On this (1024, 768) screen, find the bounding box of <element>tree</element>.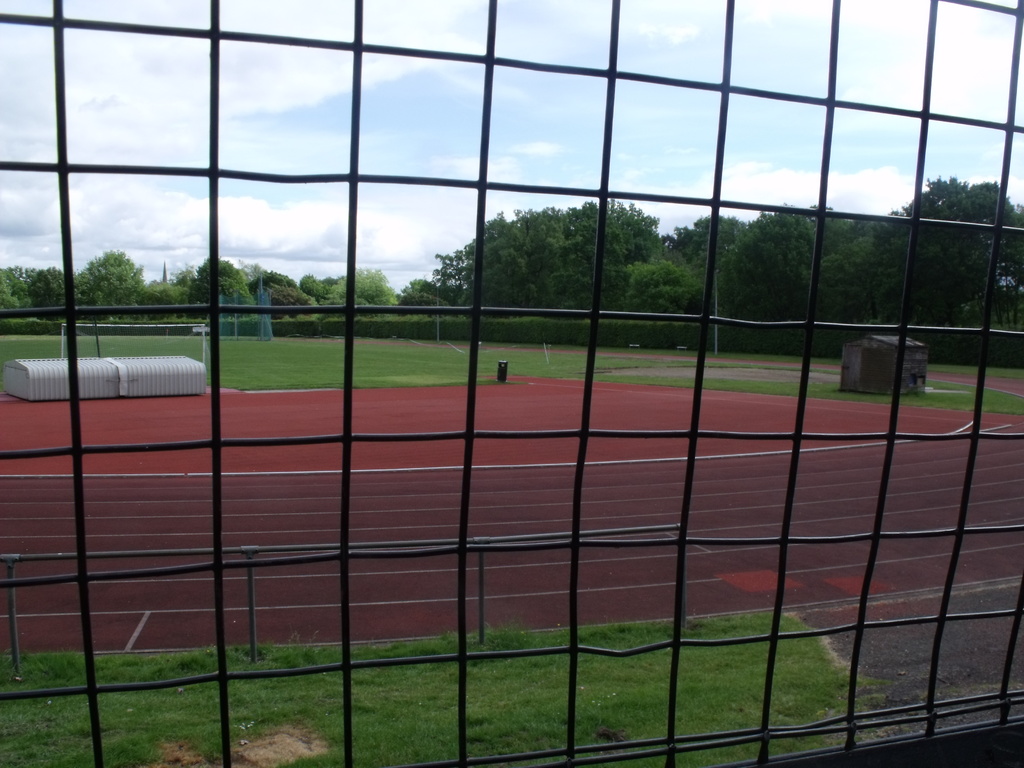
Bounding box: <bbox>399, 273, 456, 309</bbox>.
